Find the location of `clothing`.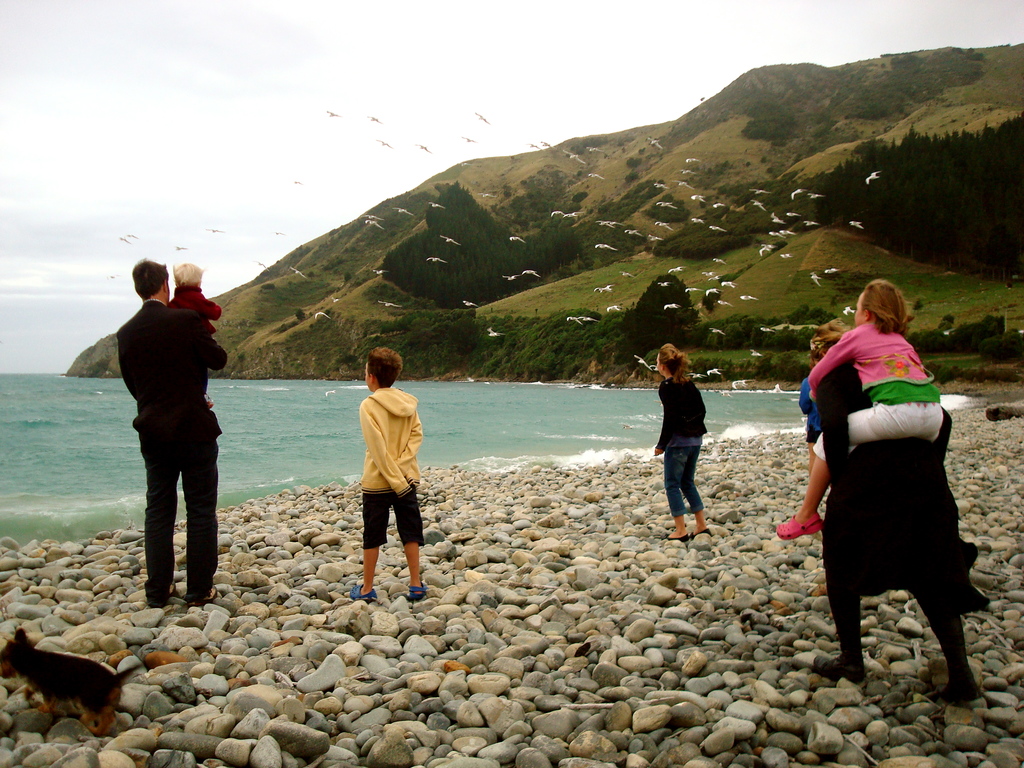
Location: (x1=110, y1=296, x2=233, y2=593).
